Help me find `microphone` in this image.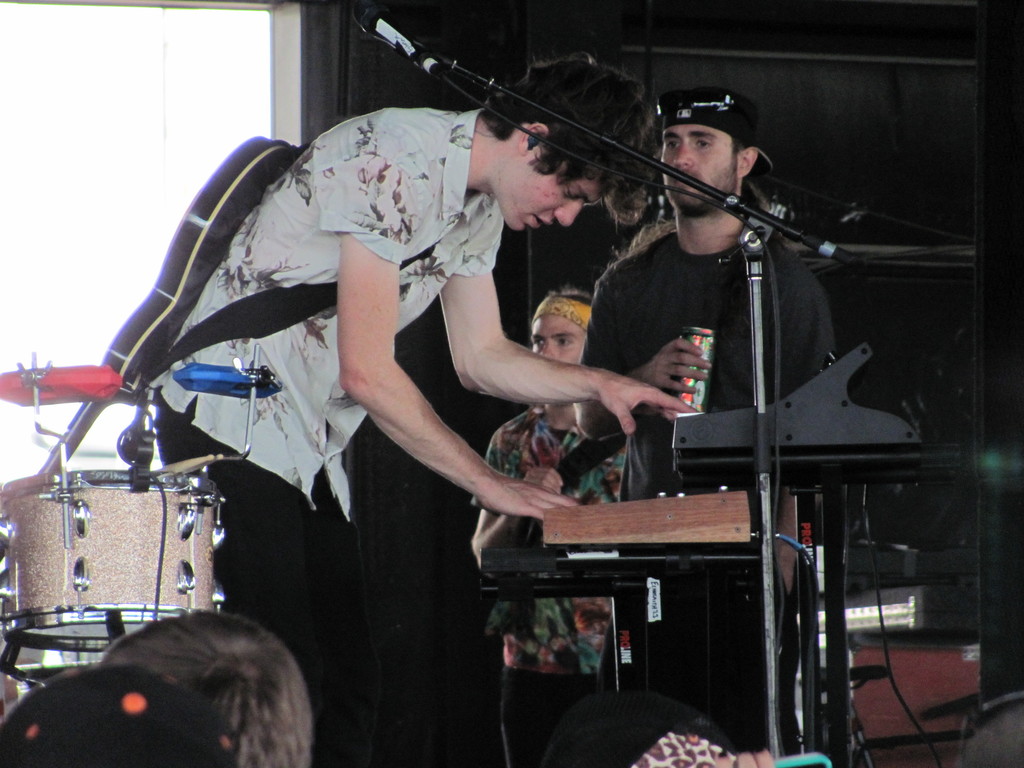
Found it: (347, 0, 442, 73).
